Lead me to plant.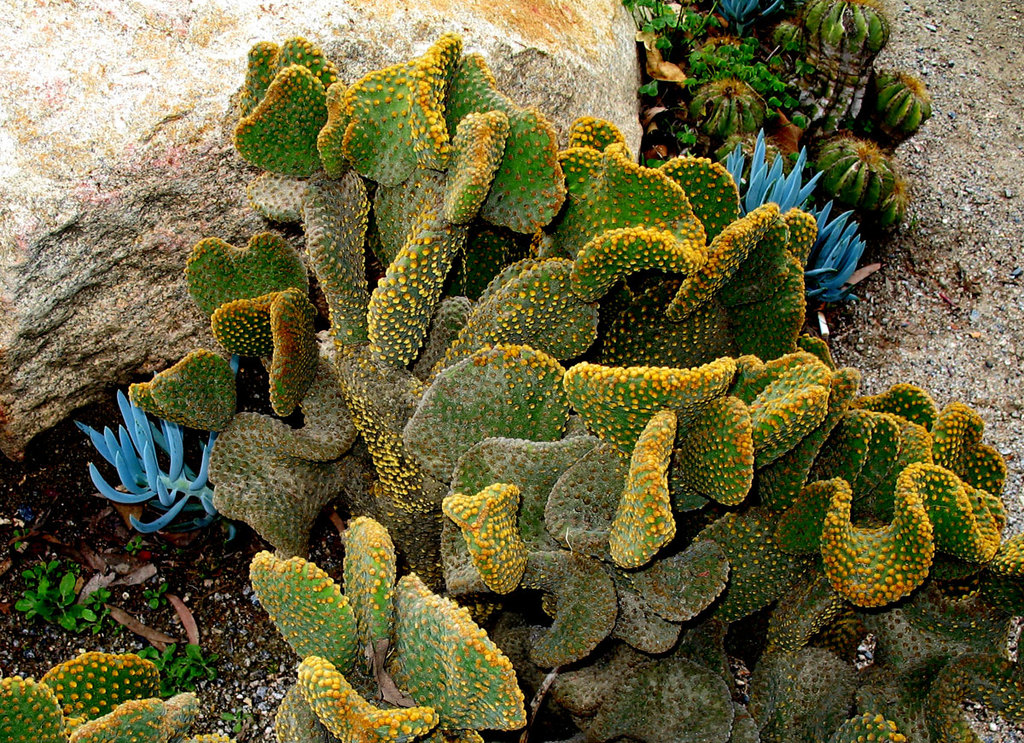
Lead to x1=124, y1=37, x2=1023, y2=742.
